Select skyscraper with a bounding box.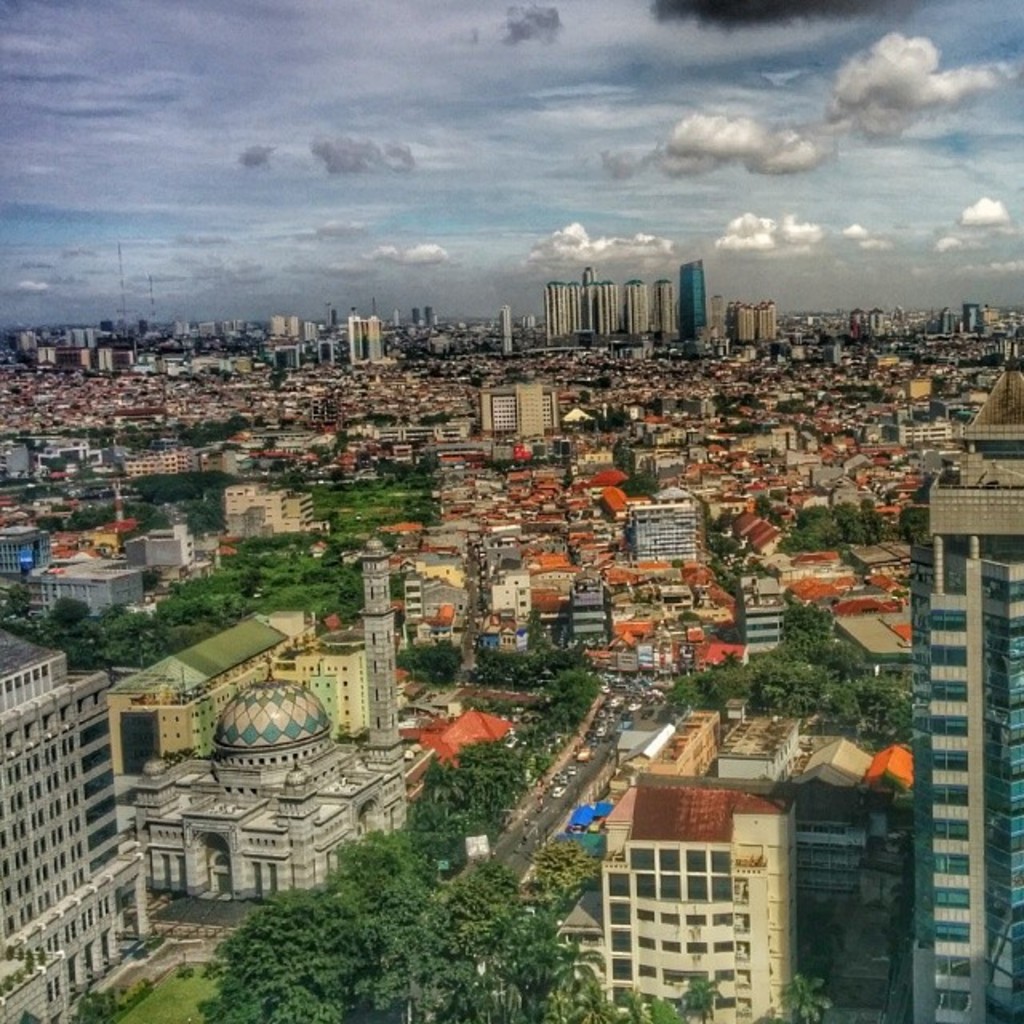
box=[734, 302, 763, 346].
